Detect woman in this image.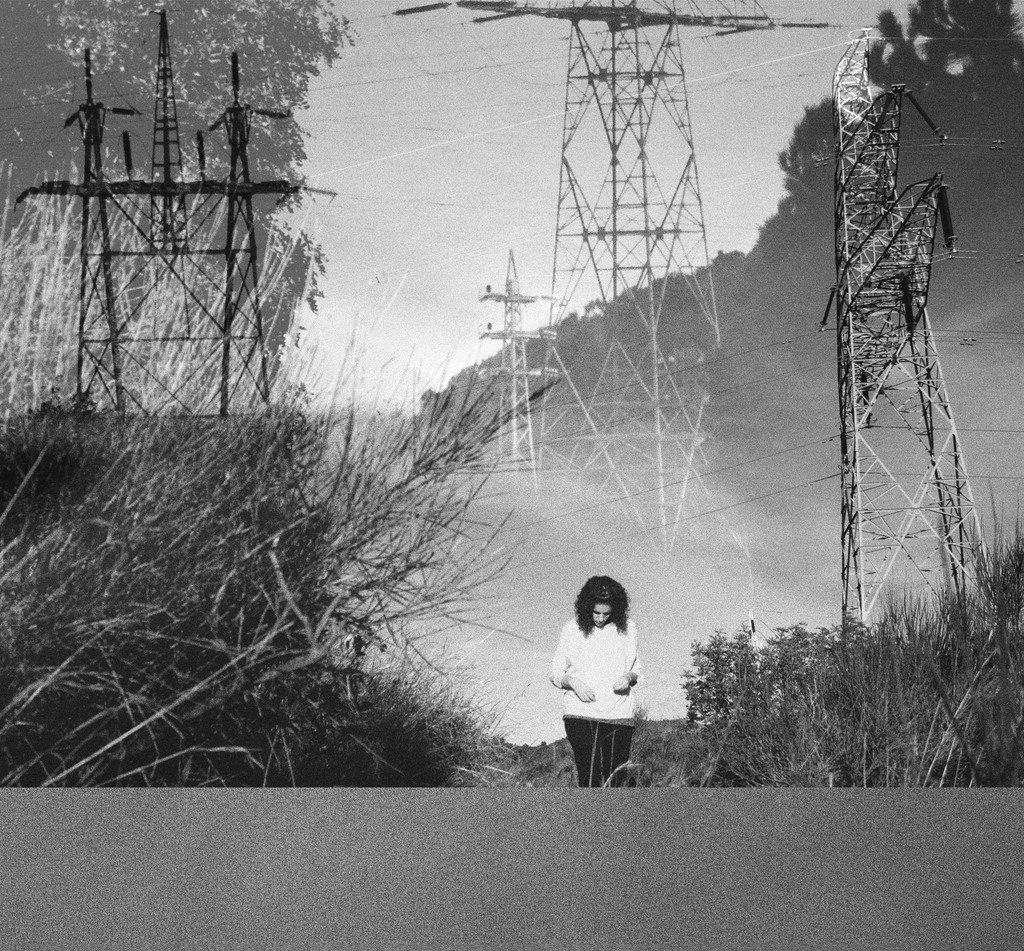
Detection: [x1=541, y1=553, x2=675, y2=762].
